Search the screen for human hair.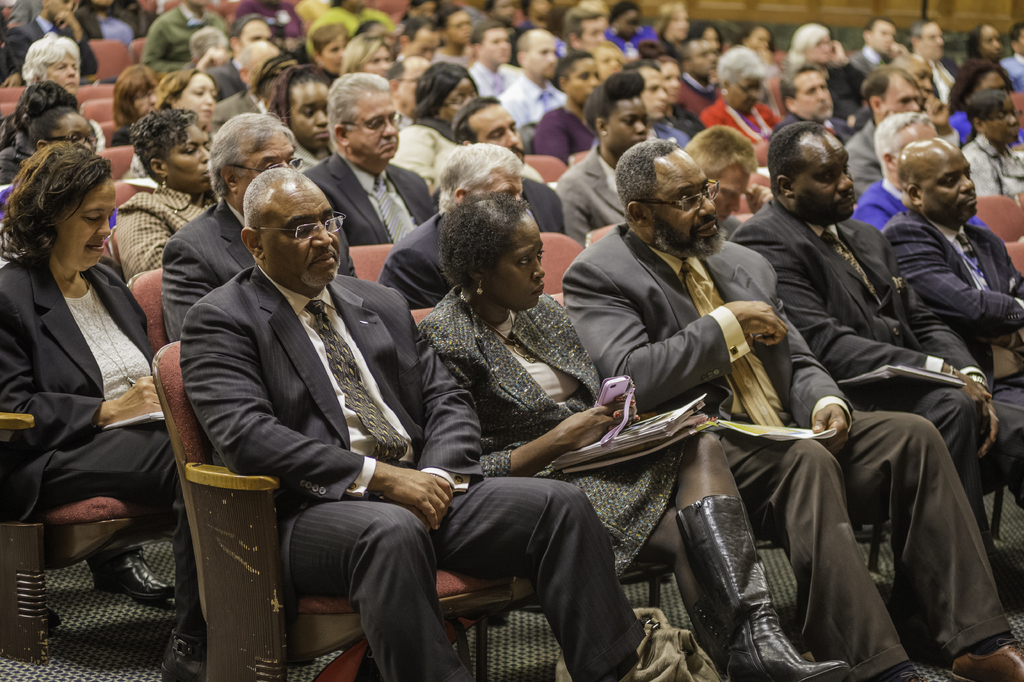
Found at 114, 62, 159, 129.
